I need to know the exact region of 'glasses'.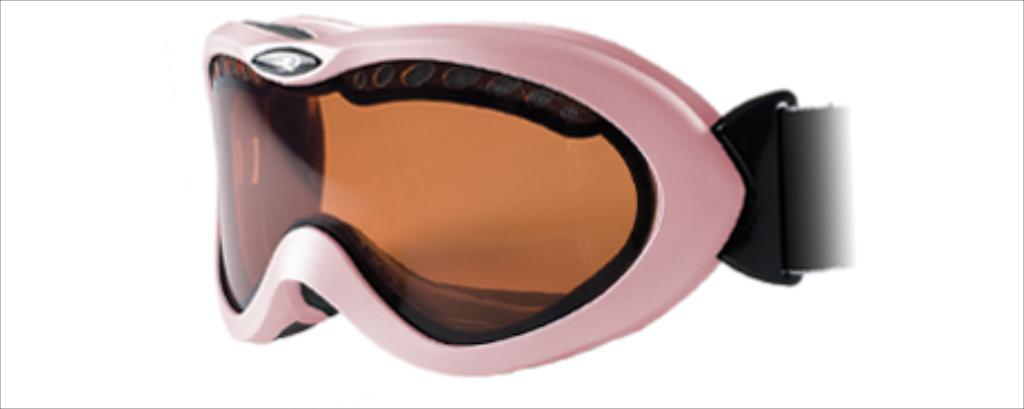
Region: x1=187 y1=16 x2=857 y2=393.
